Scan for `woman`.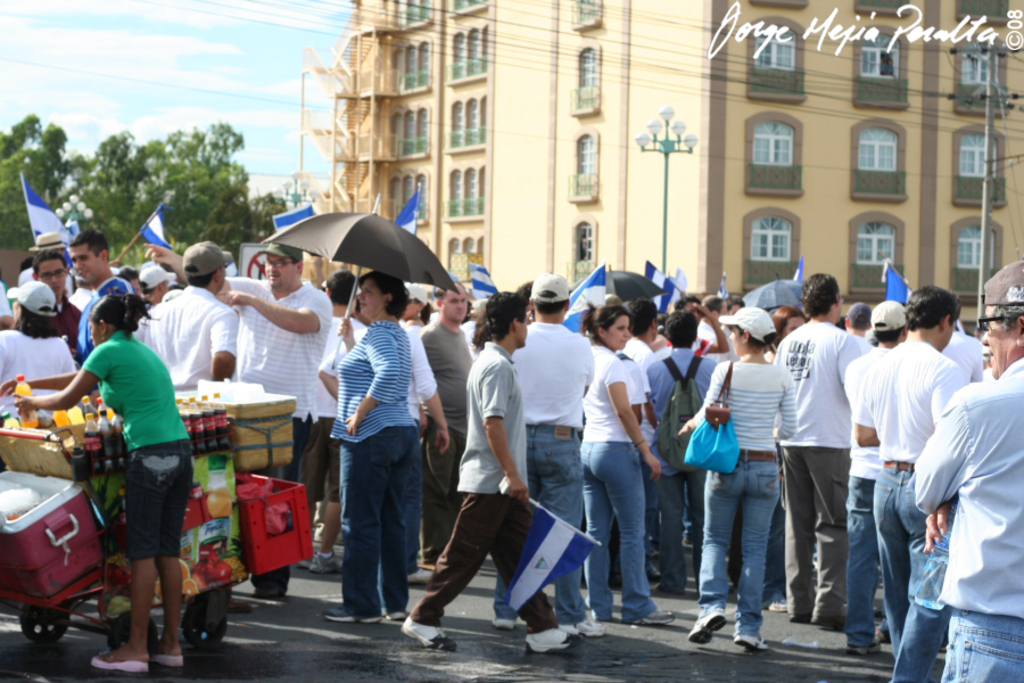
Scan result: [x1=0, y1=291, x2=199, y2=674].
